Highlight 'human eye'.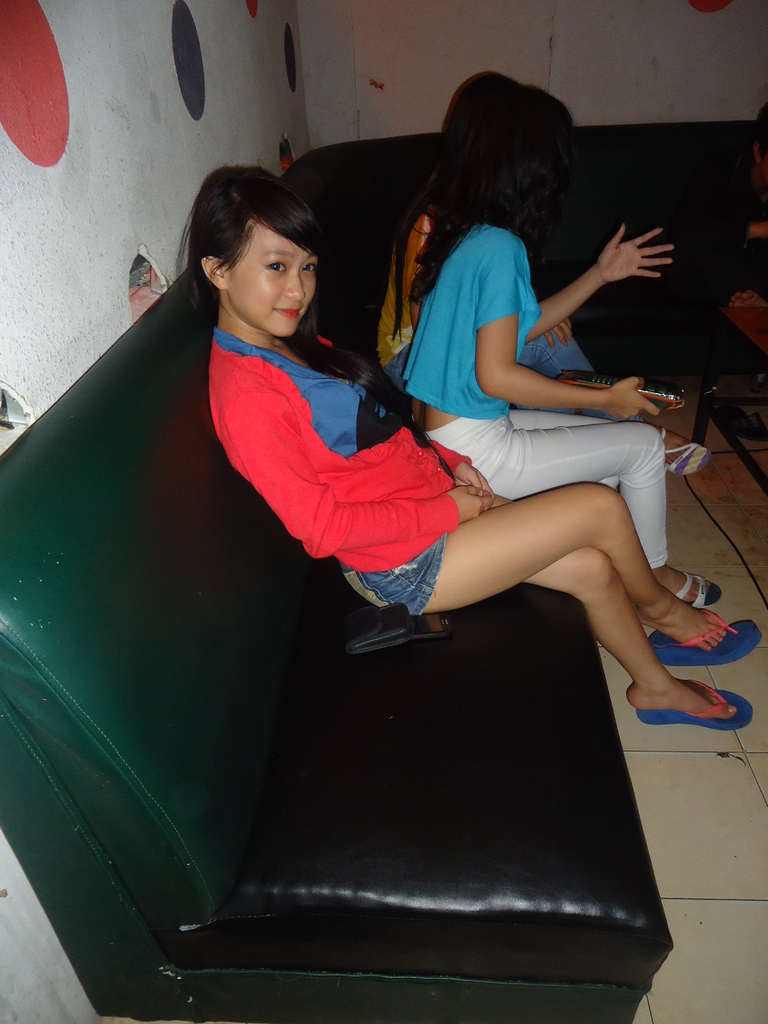
Highlighted region: <bbox>267, 259, 286, 280</bbox>.
